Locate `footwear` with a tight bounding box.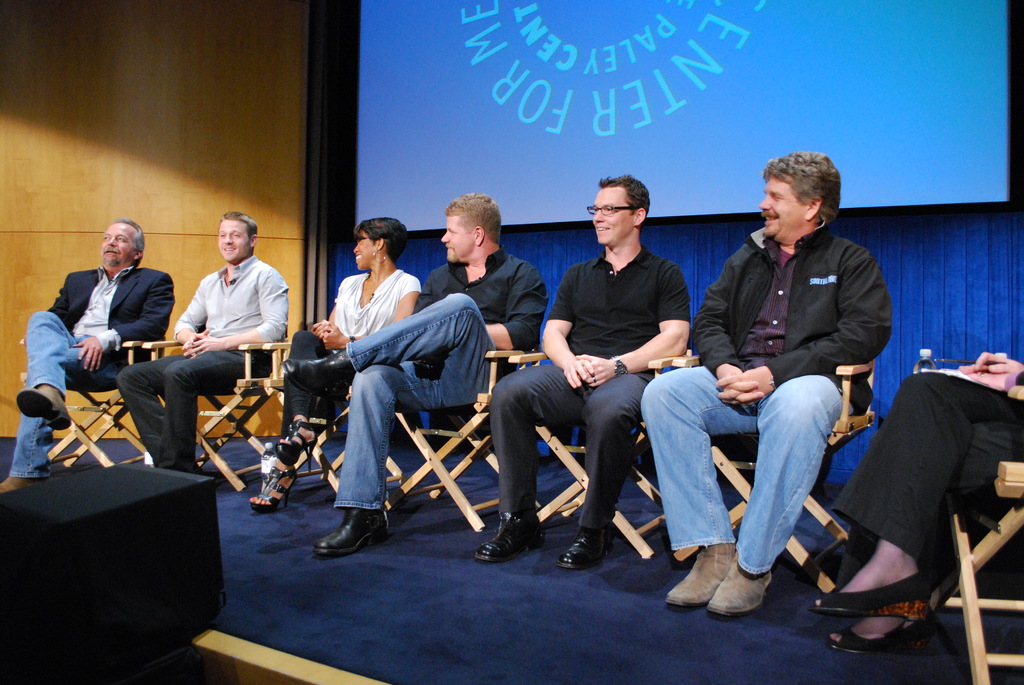
<box>313,497,376,553</box>.
